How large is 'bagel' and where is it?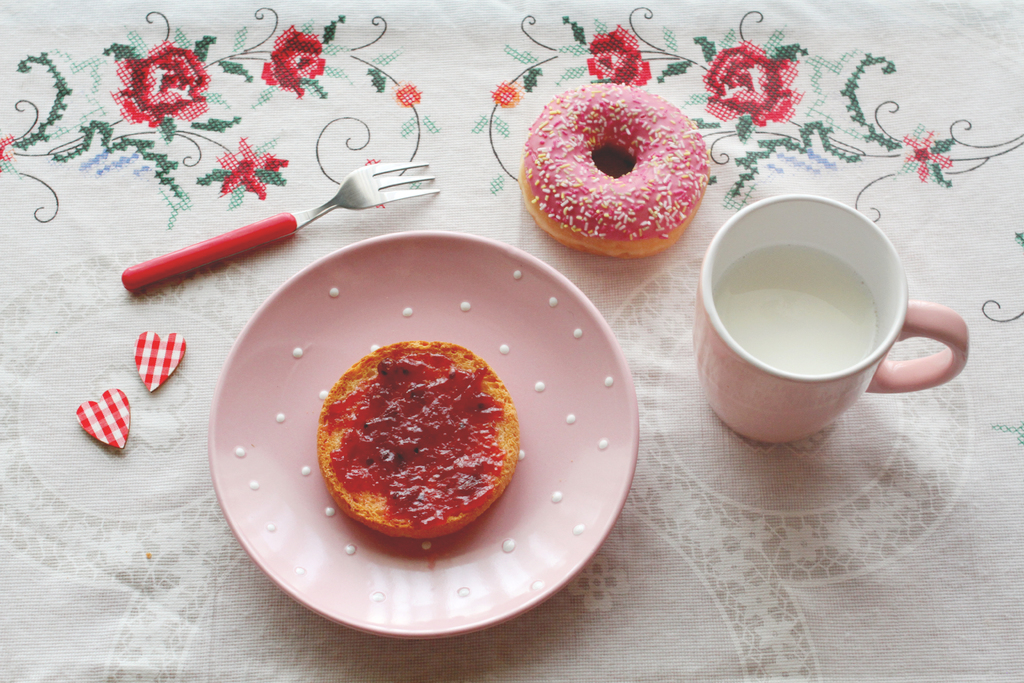
Bounding box: left=525, top=74, right=710, bottom=256.
